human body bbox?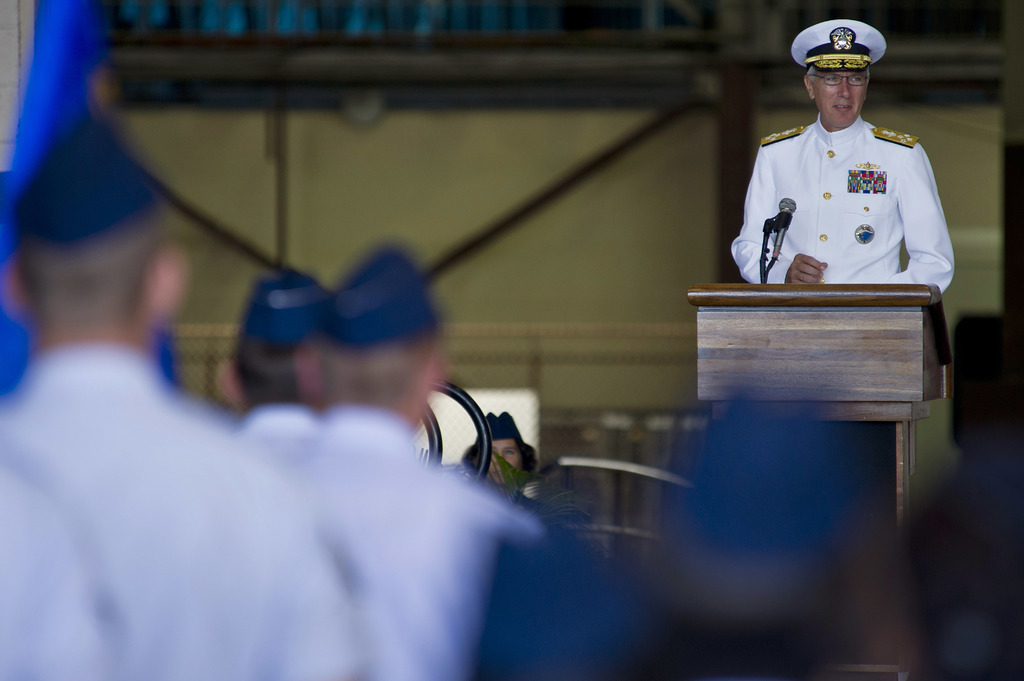
bbox=[273, 410, 539, 680]
